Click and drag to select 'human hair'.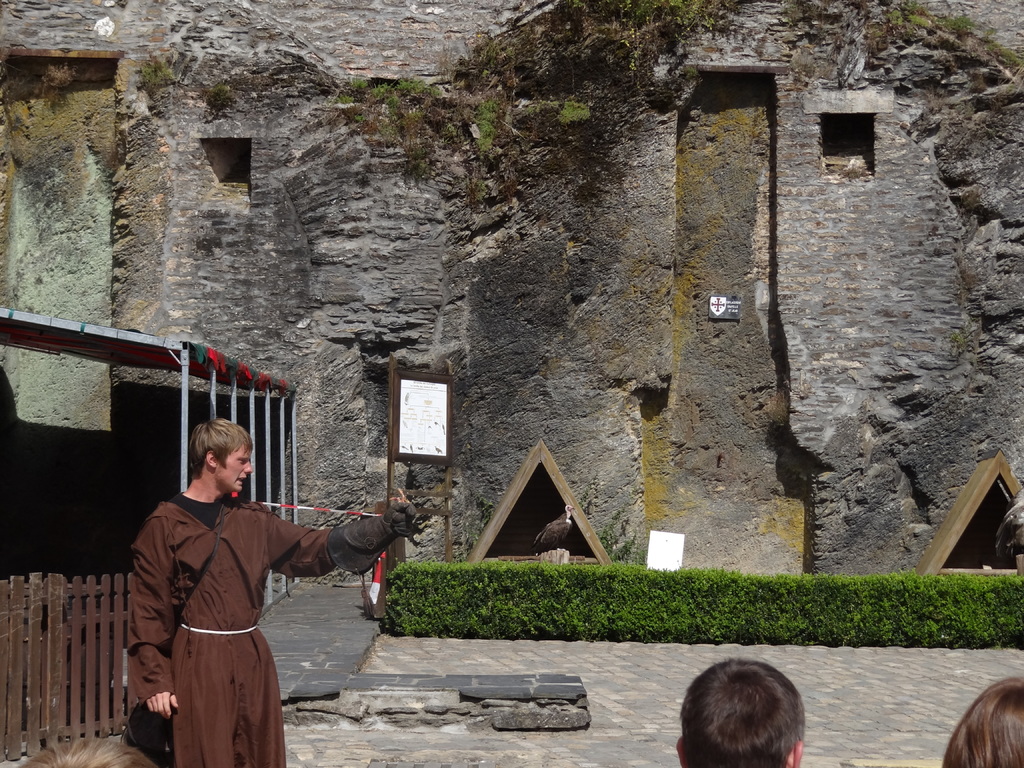
Selection: (181, 417, 257, 478).
